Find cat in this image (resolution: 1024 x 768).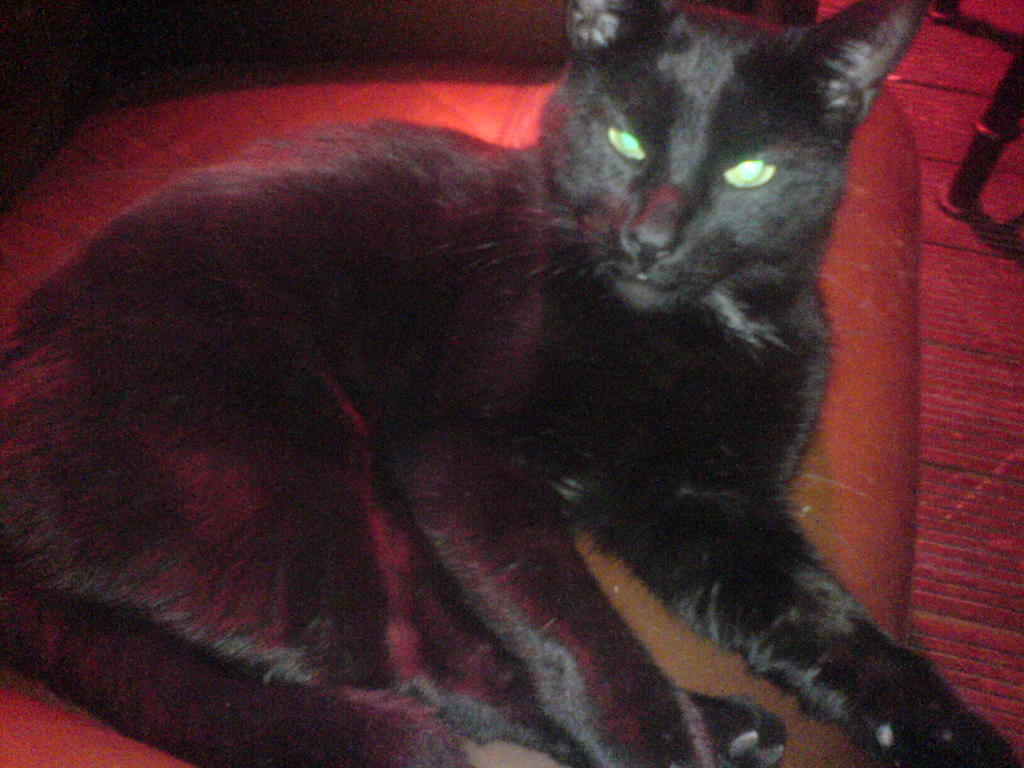
<box>0,0,1011,767</box>.
